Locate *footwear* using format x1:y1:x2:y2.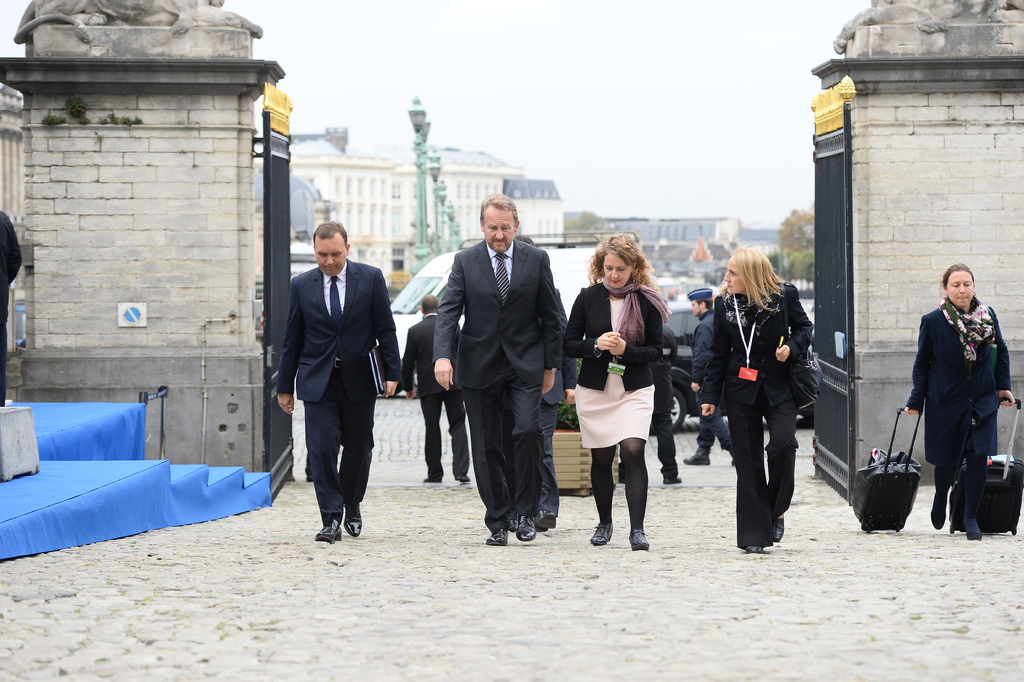
348:510:364:534.
